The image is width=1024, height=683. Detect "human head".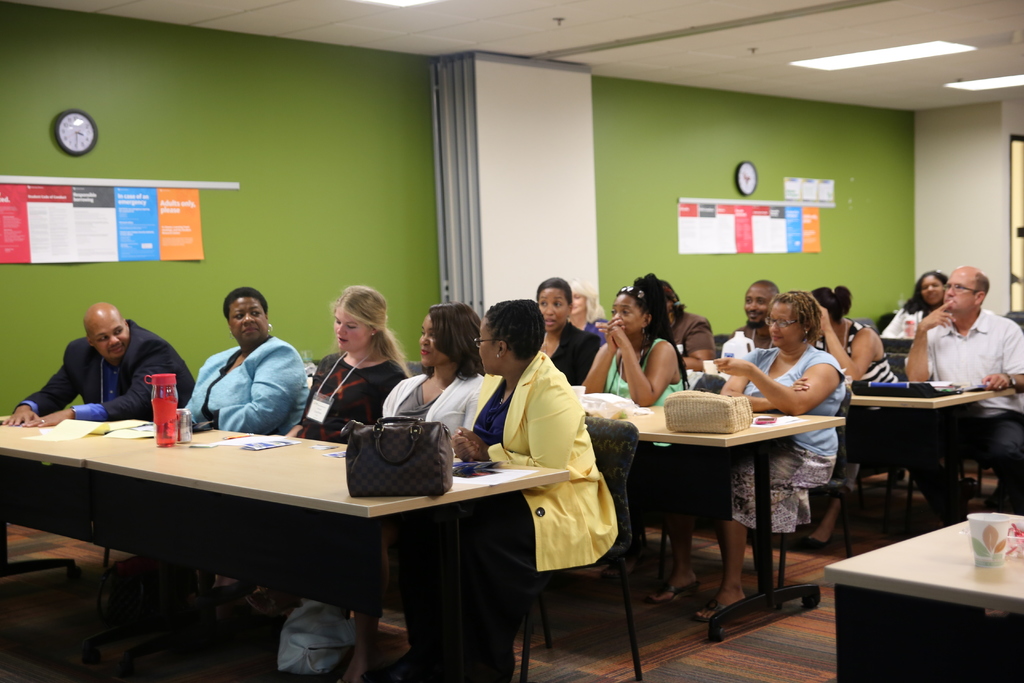
Detection: <box>650,276,686,331</box>.
